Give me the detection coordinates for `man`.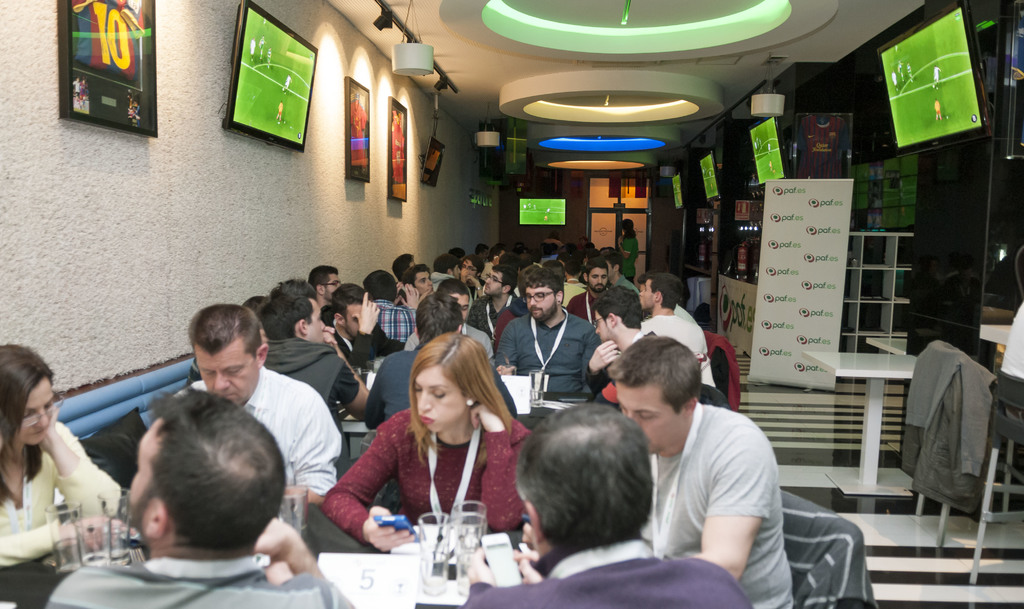
[906,64,915,83].
